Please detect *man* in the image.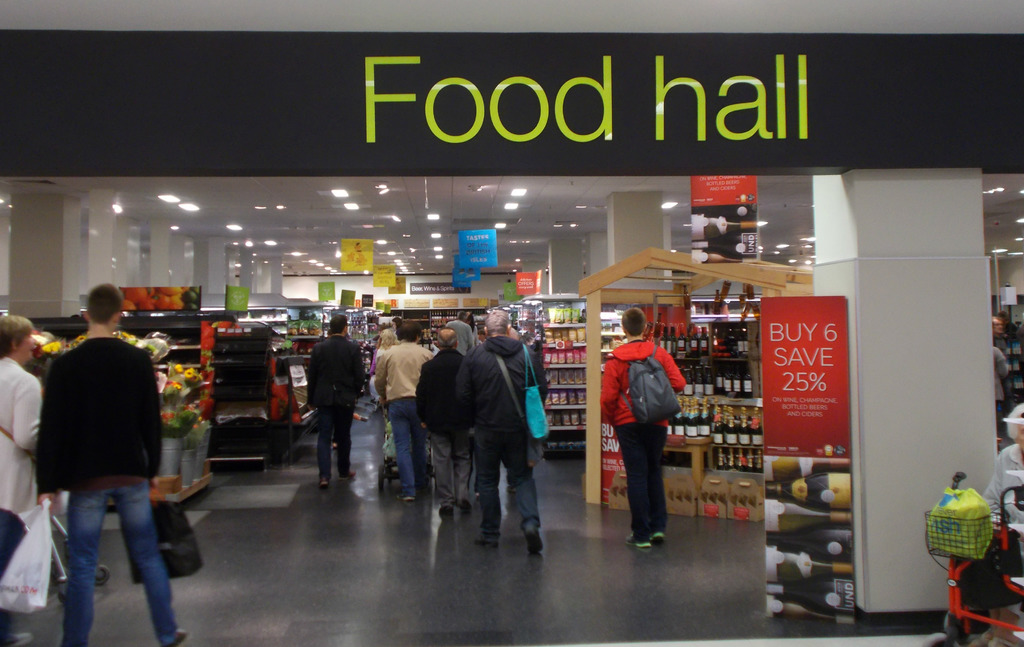
415,328,471,517.
